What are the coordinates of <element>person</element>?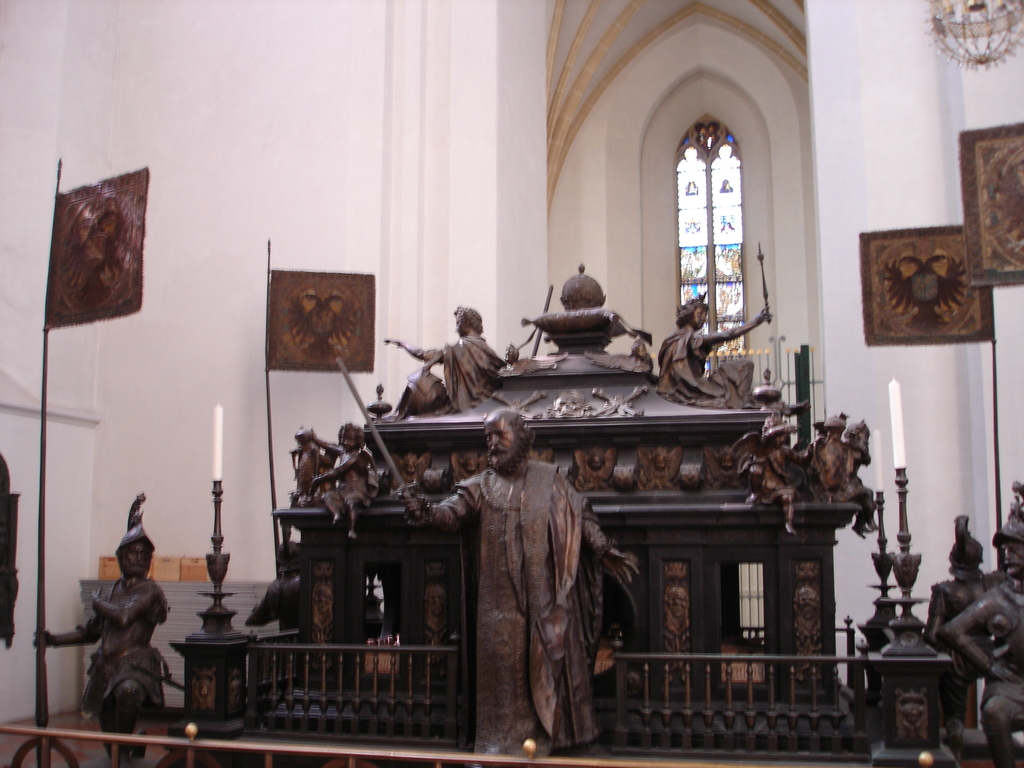
<bbox>382, 309, 505, 402</bbox>.
